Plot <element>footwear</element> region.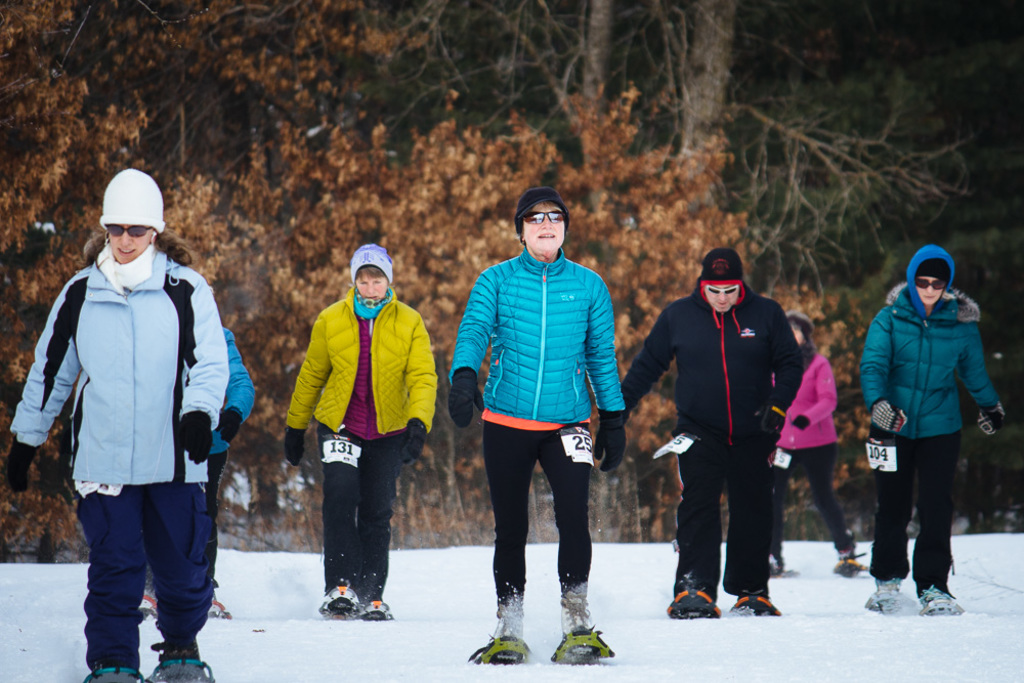
Plotted at BBox(866, 575, 898, 605).
